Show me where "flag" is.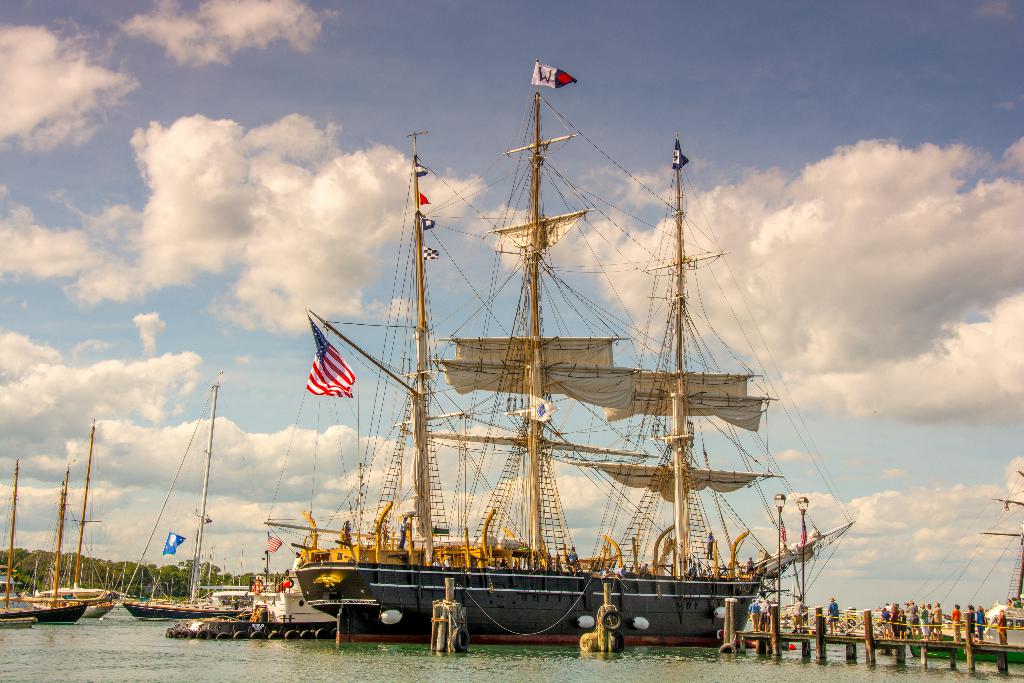
"flag" is at bbox=(532, 60, 576, 94).
